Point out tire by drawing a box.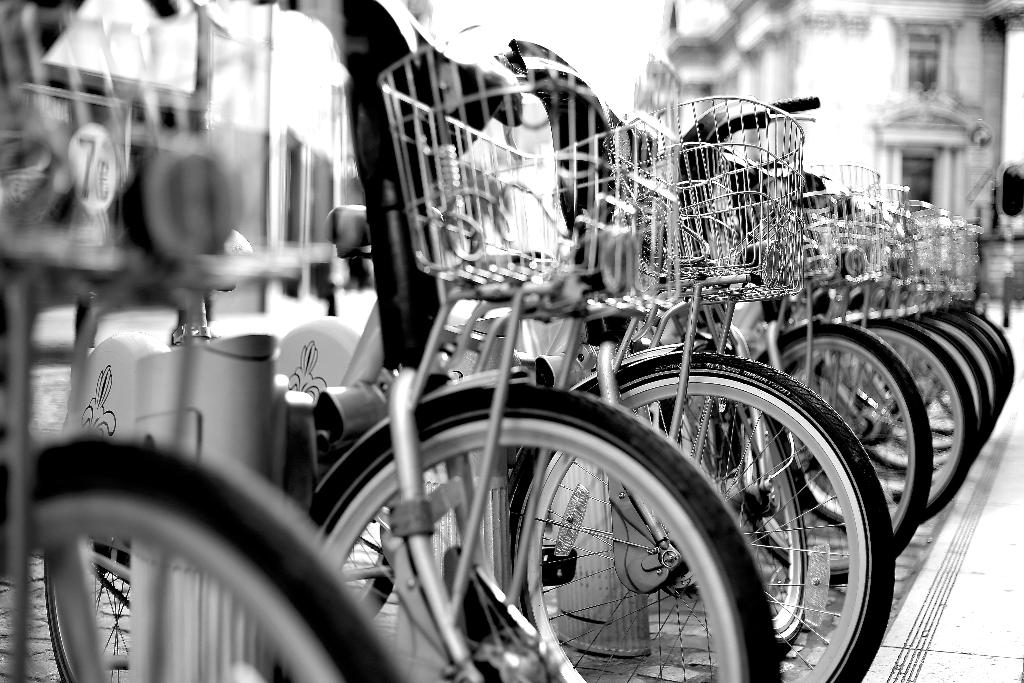
{"x1": 331, "y1": 491, "x2": 388, "y2": 611}.
